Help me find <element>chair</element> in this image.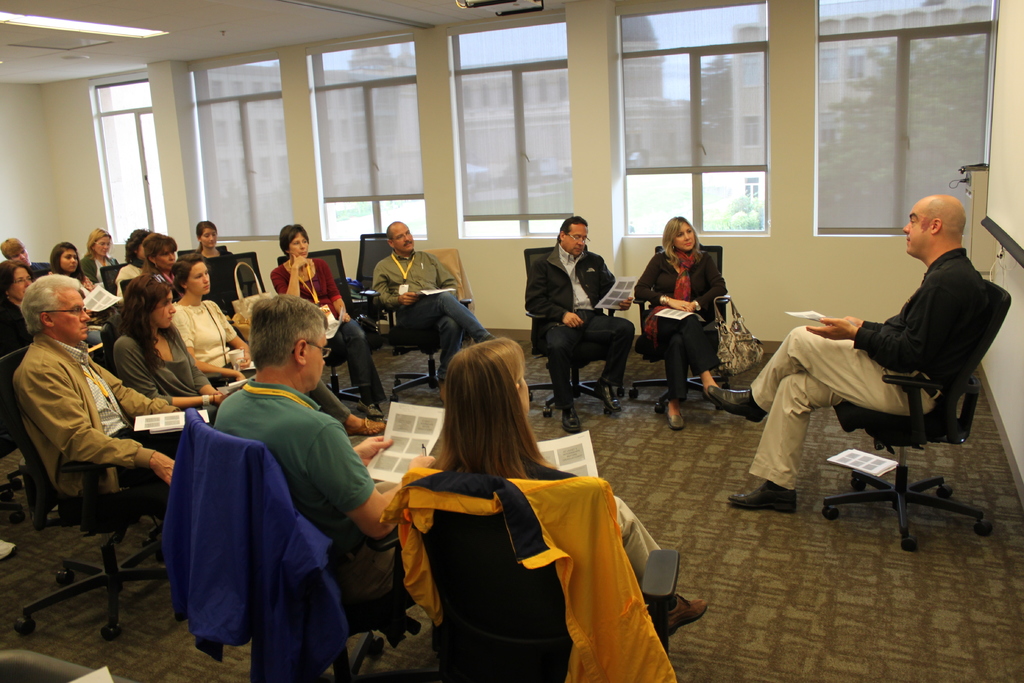
Found it: (left=815, top=333, right=995, bottom=548).
